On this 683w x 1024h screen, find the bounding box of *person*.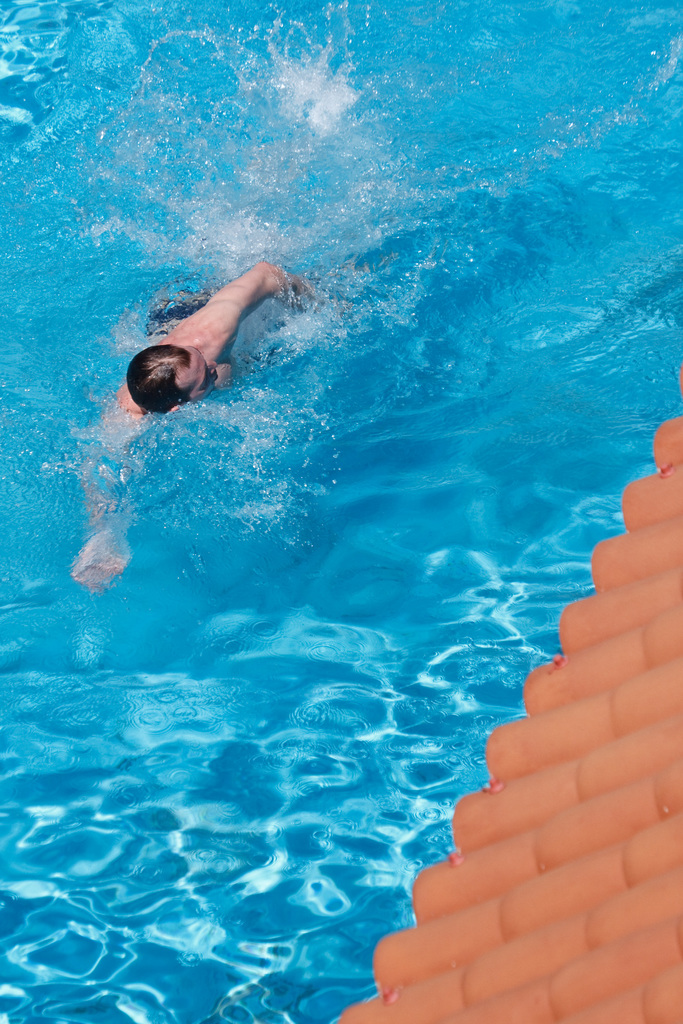
Bounding box: select_region(69, 266, 330, 589).
